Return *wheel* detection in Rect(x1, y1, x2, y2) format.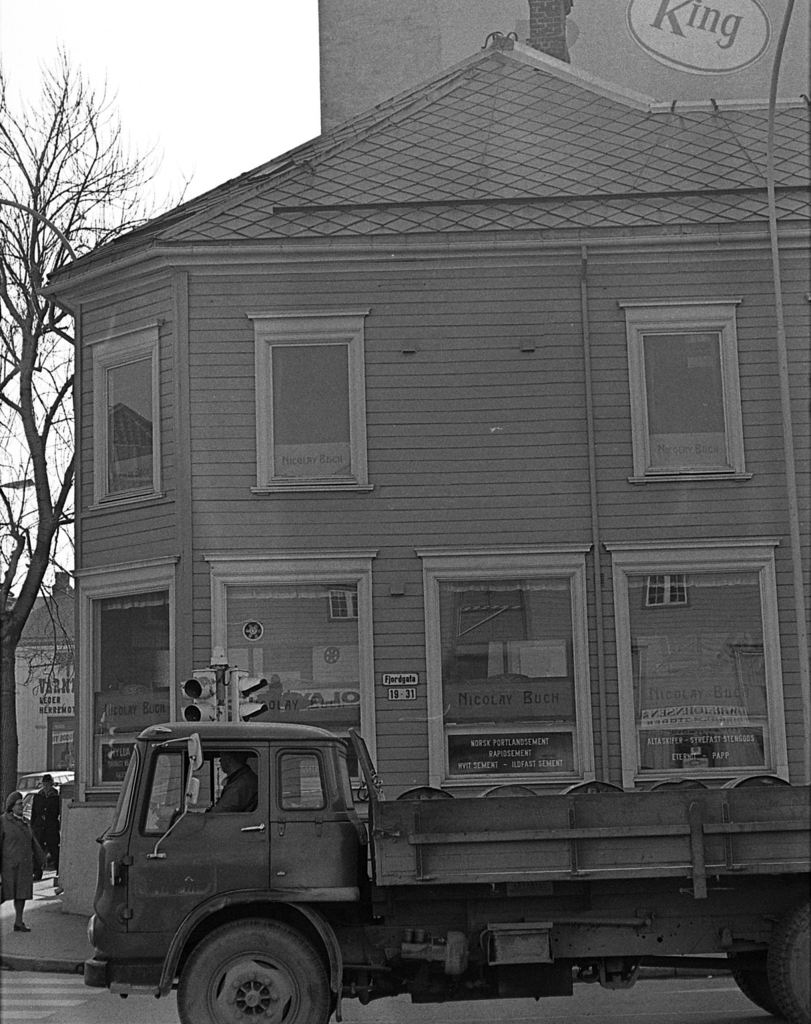
Rect(175, 931, 336, 1008).
